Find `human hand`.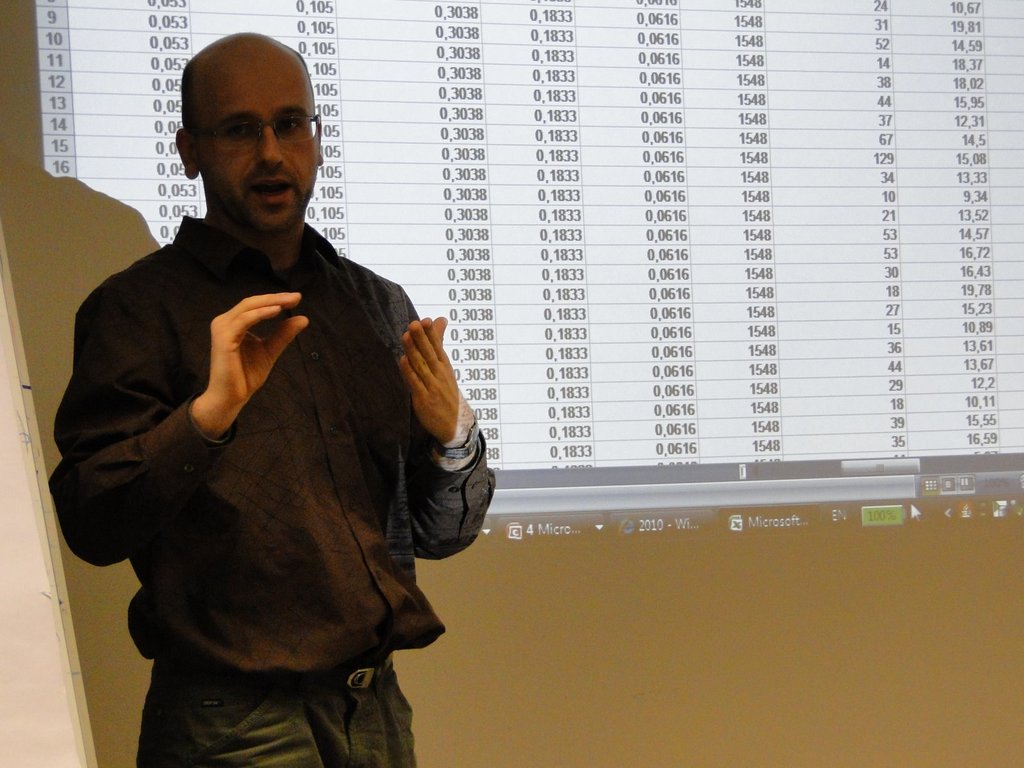
box=[397, 312, 476, 450].
